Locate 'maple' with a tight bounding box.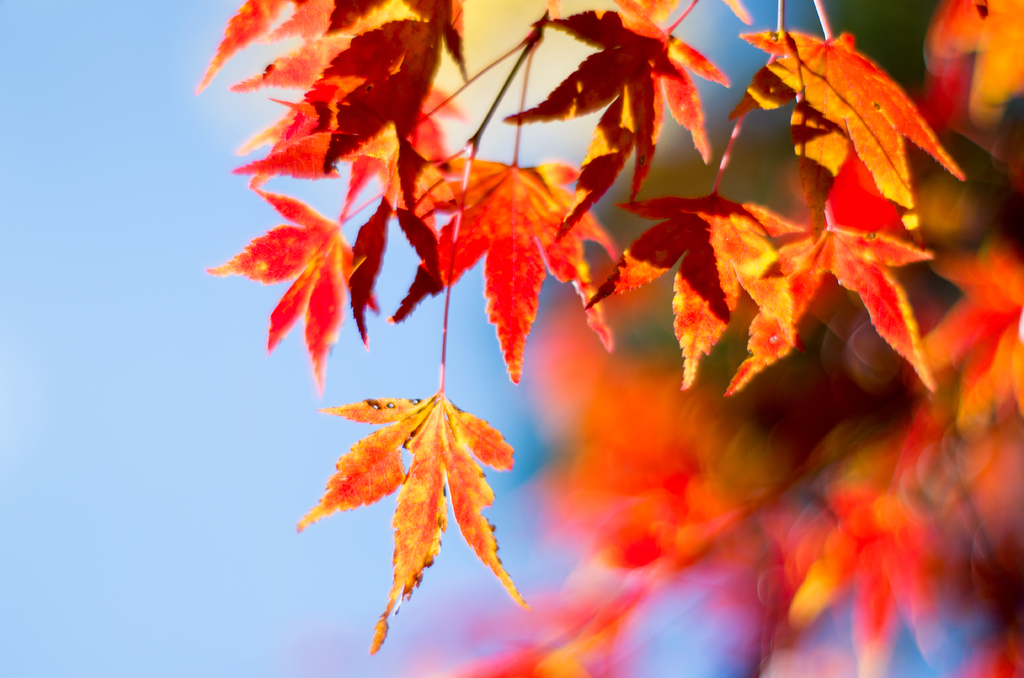
bbox(101, 0, 1023, 617).
